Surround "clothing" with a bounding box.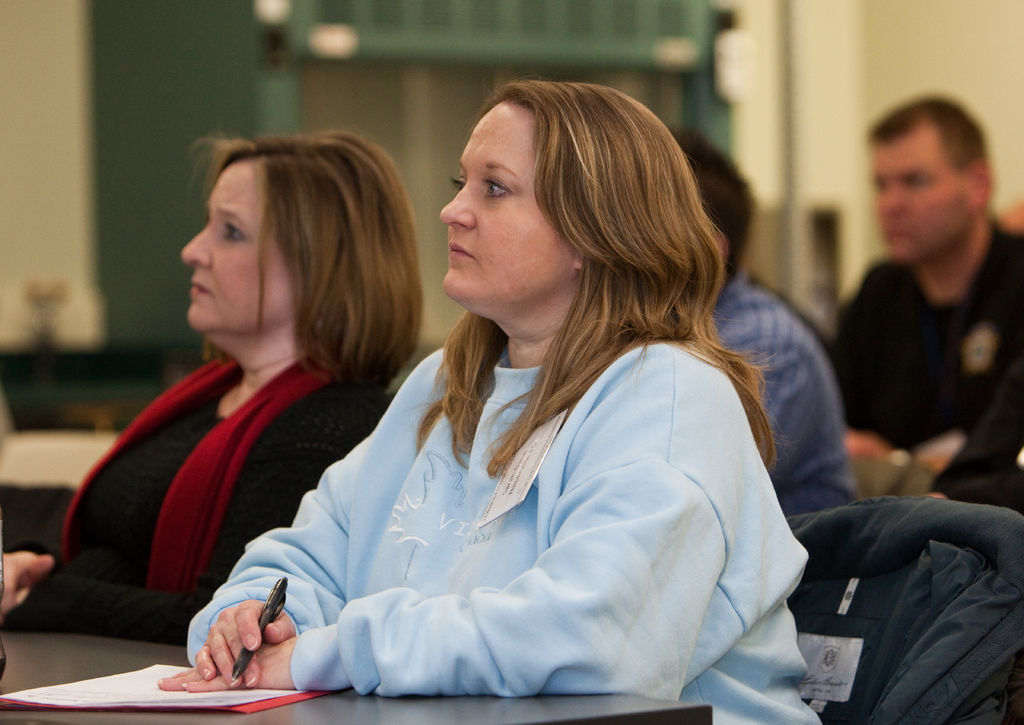
(left=705, top=272, right=858, bottom=522).
